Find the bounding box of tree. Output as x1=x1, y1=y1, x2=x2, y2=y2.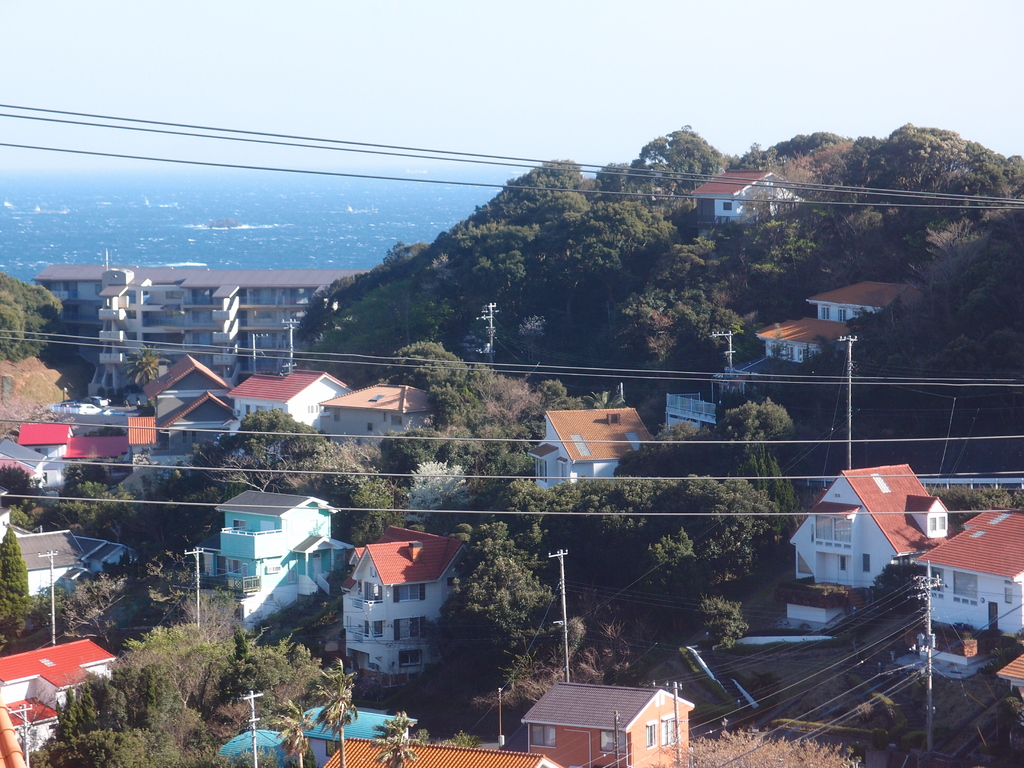
x1=161, y1=477, x2=234, y2=541.
